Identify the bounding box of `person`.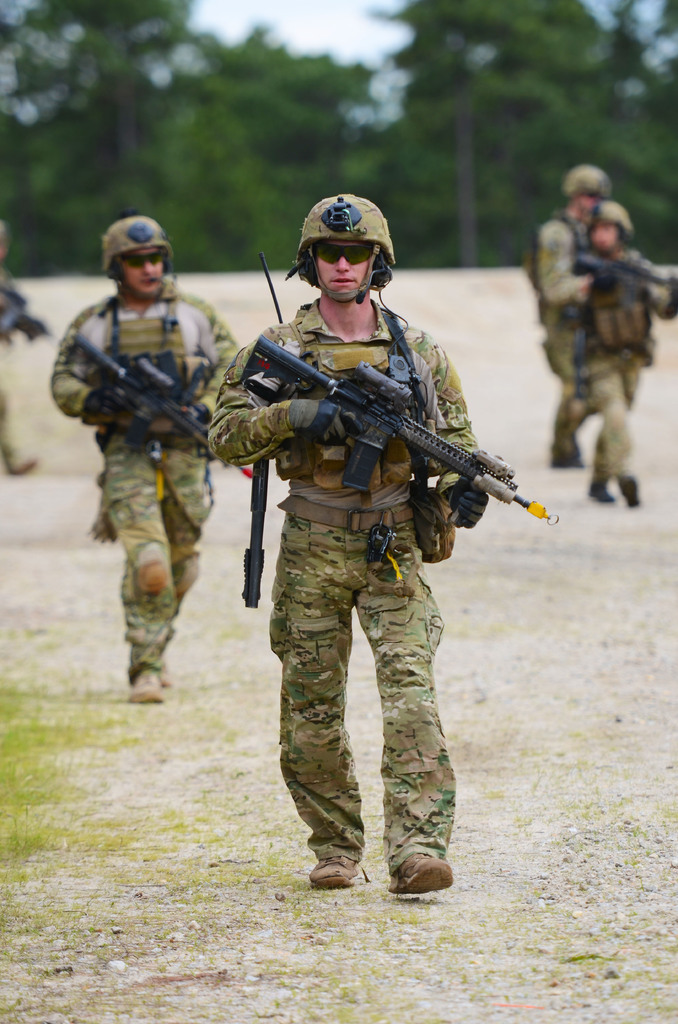
x1=209 y1=190 x2=490 y2=899.
